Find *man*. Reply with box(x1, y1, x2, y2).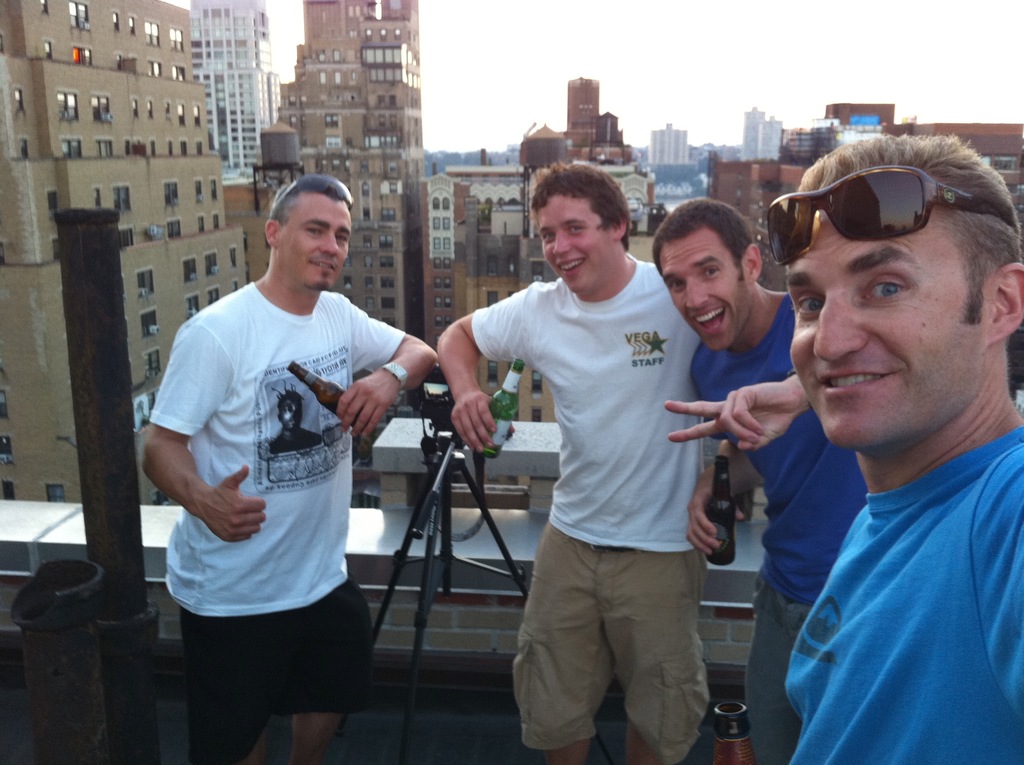
box(769, 129, 1023, 764).
